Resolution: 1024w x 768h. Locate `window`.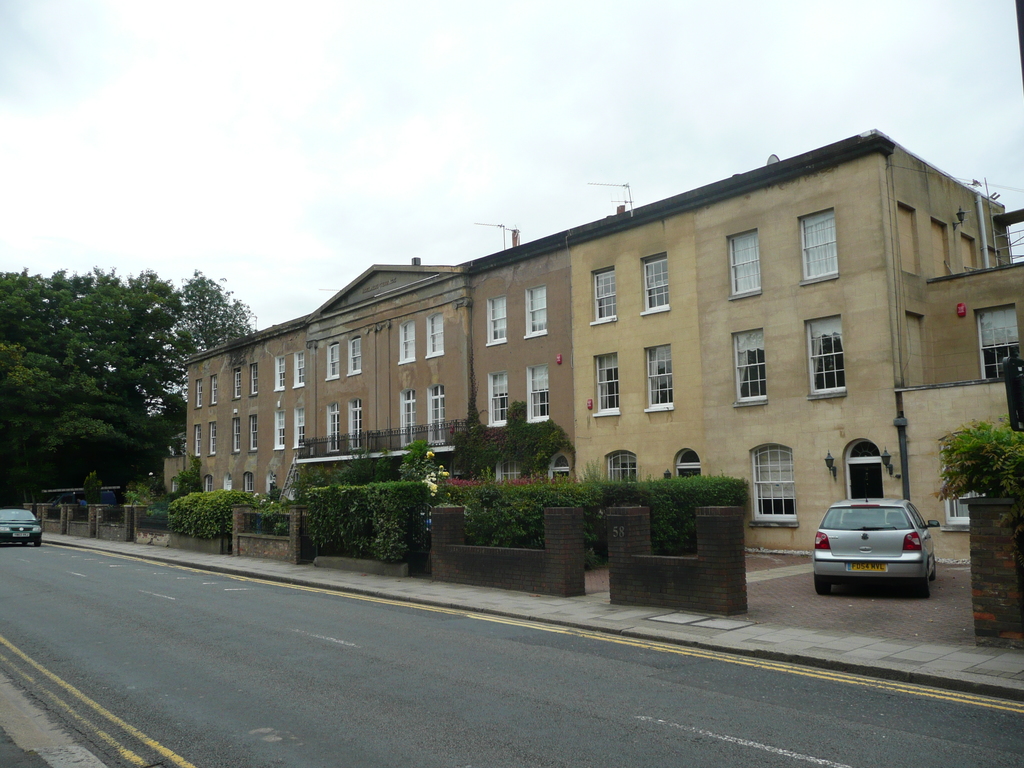
select_region(399, 319, 415, 362).
